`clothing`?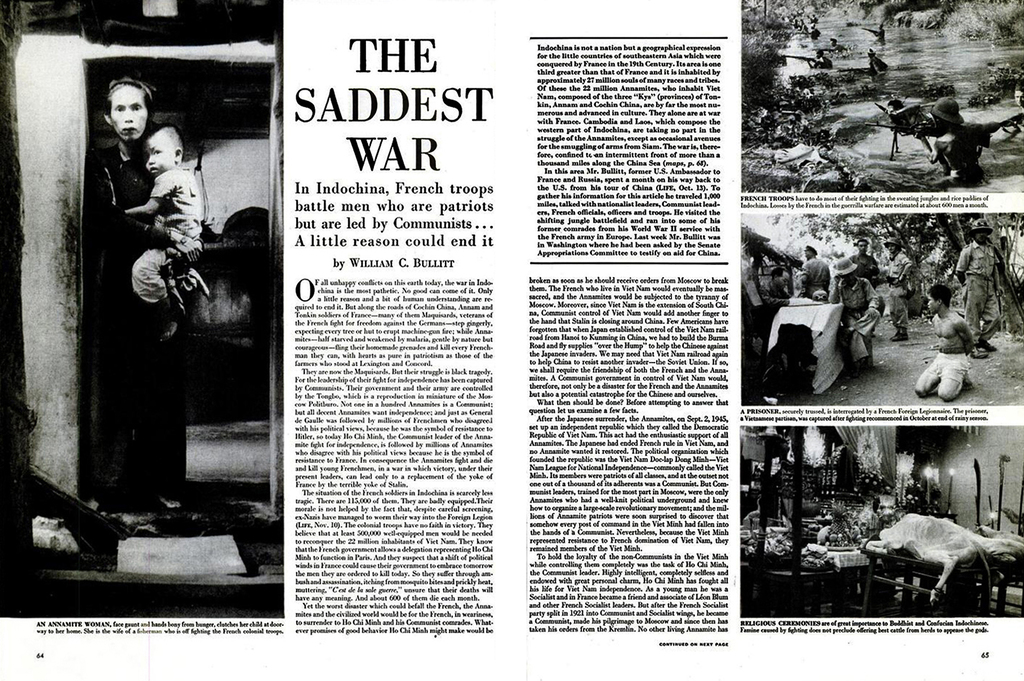
x1=958 y1=241 x2=1004 y2=345
